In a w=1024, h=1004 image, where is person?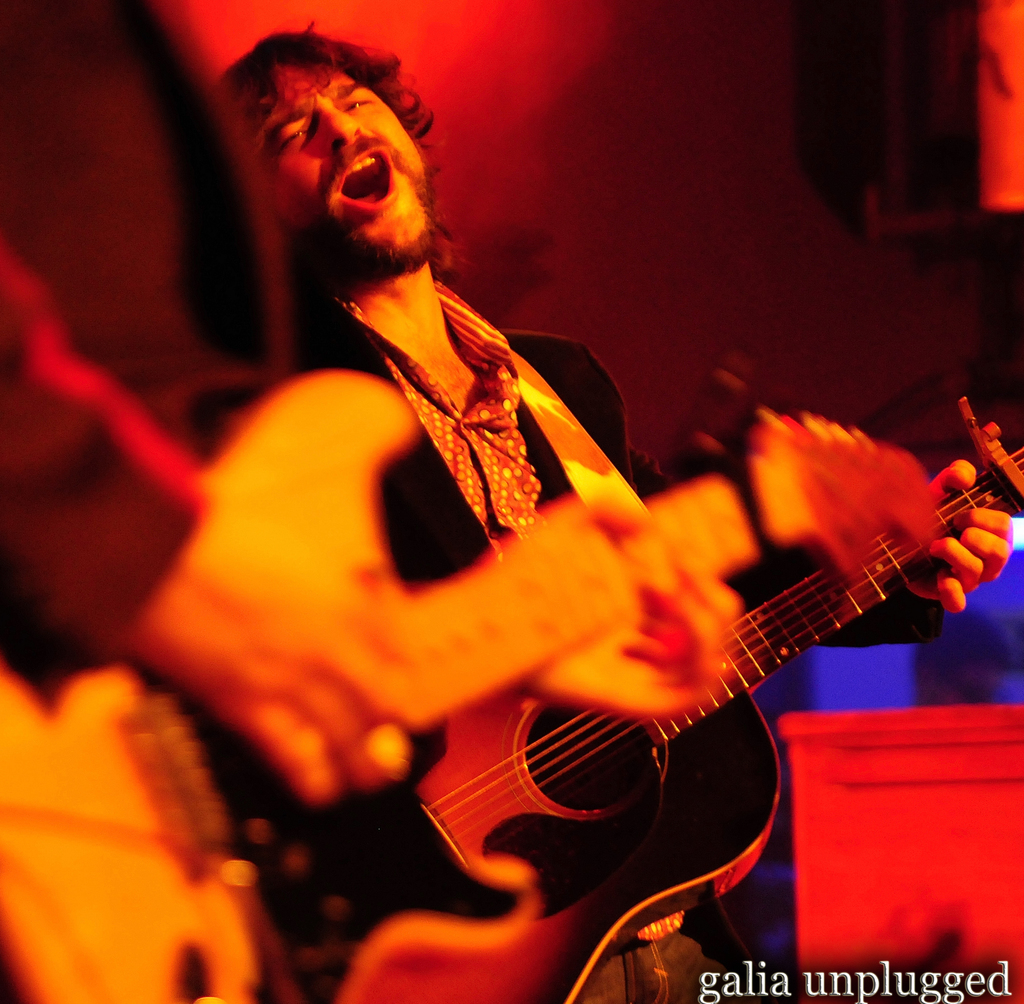
detection(301, 15, 1013, 1001).
